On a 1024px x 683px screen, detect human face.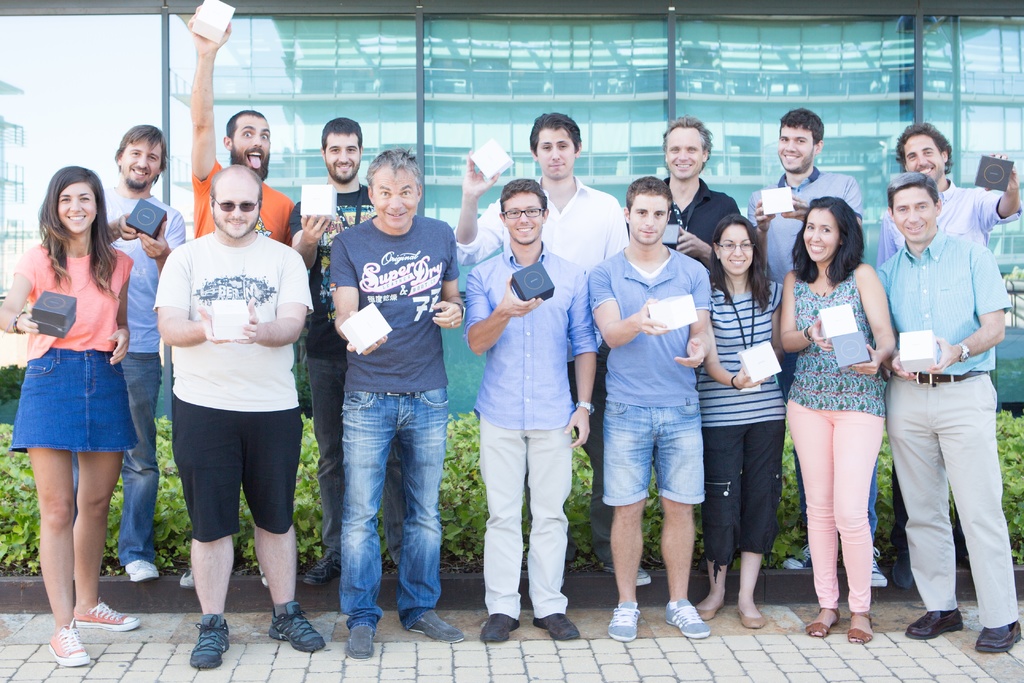
detection(324, 130, 362, 184).
